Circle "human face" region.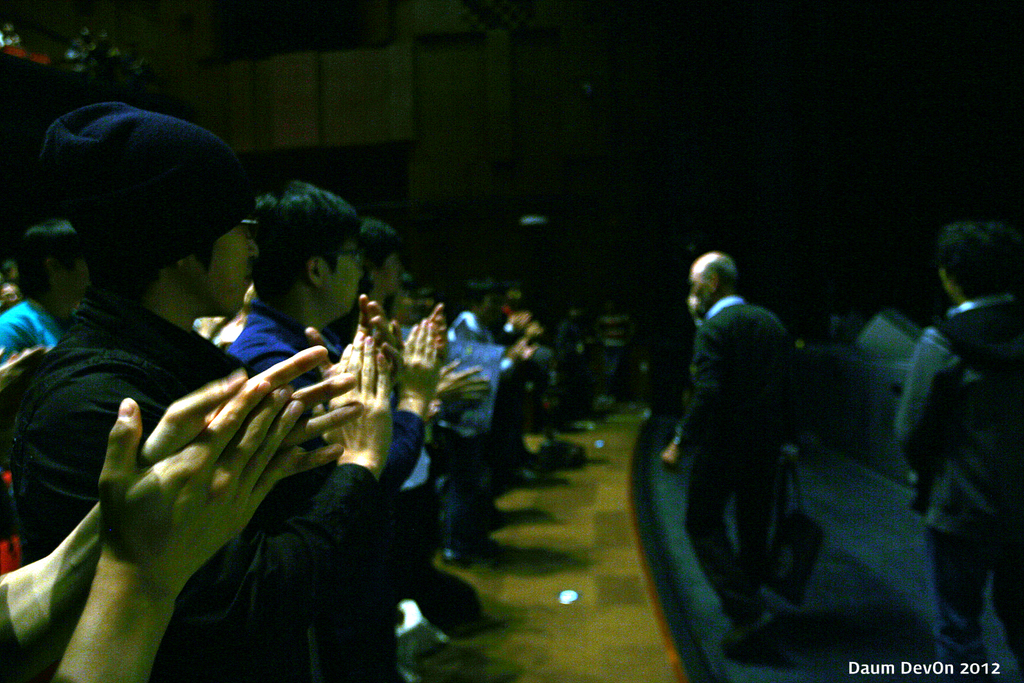
Region: <bbox>189, 217, 260, 314</bbox>.
